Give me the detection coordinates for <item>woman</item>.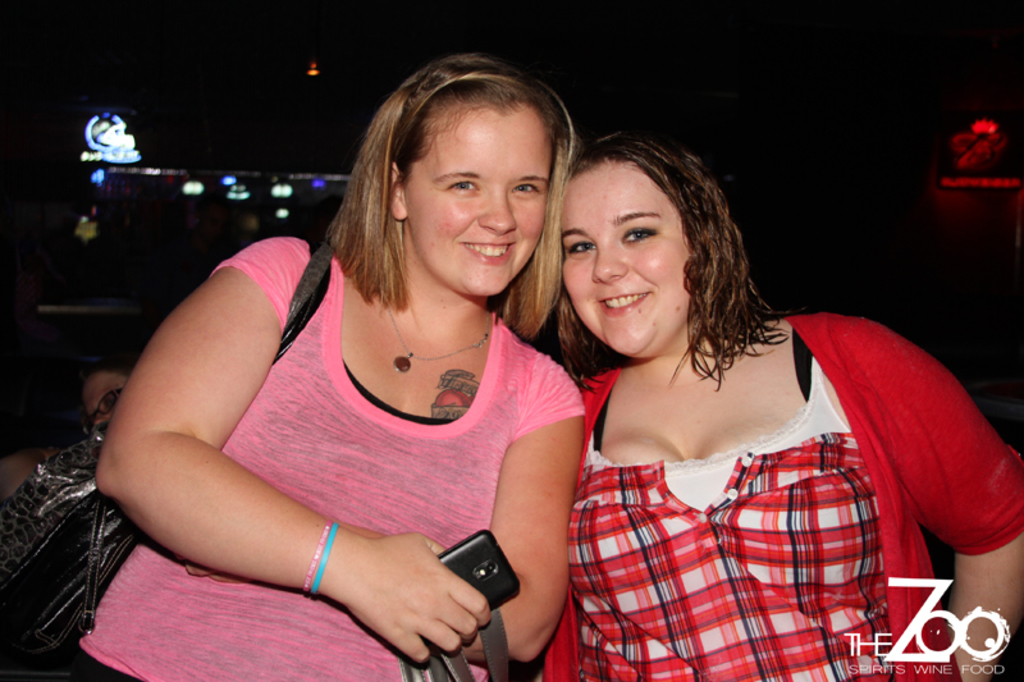
locate(513, 134, 1023, 681).
